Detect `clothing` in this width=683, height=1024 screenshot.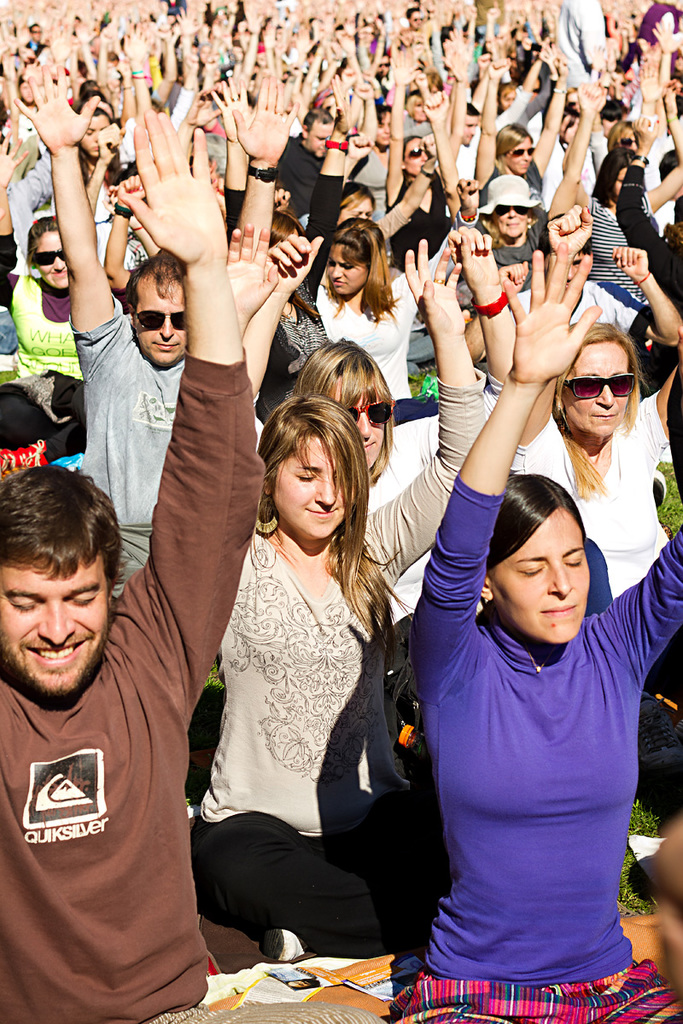
Detection: detection(209, 373, 493, 969).
